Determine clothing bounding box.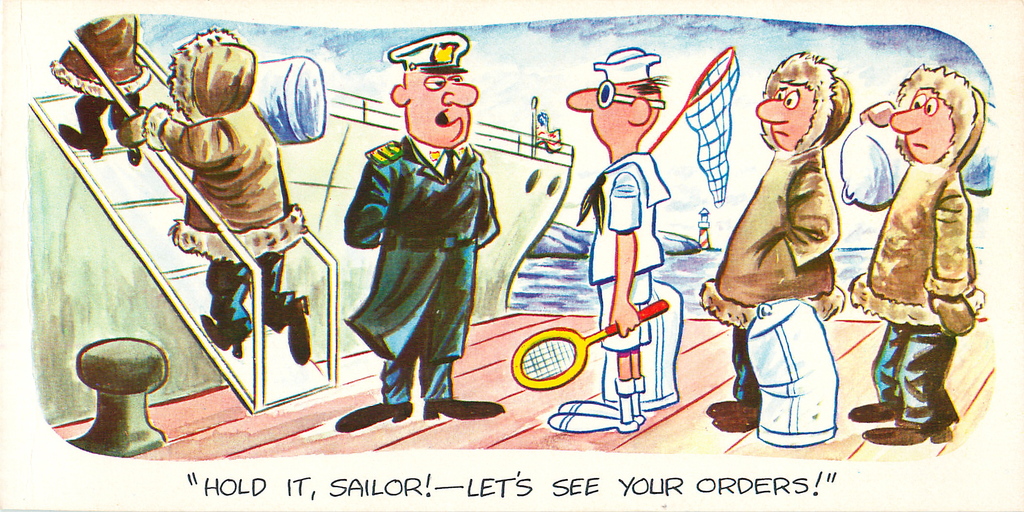
Determined: (x1=861, y1=72, x2=981, y2=431).
